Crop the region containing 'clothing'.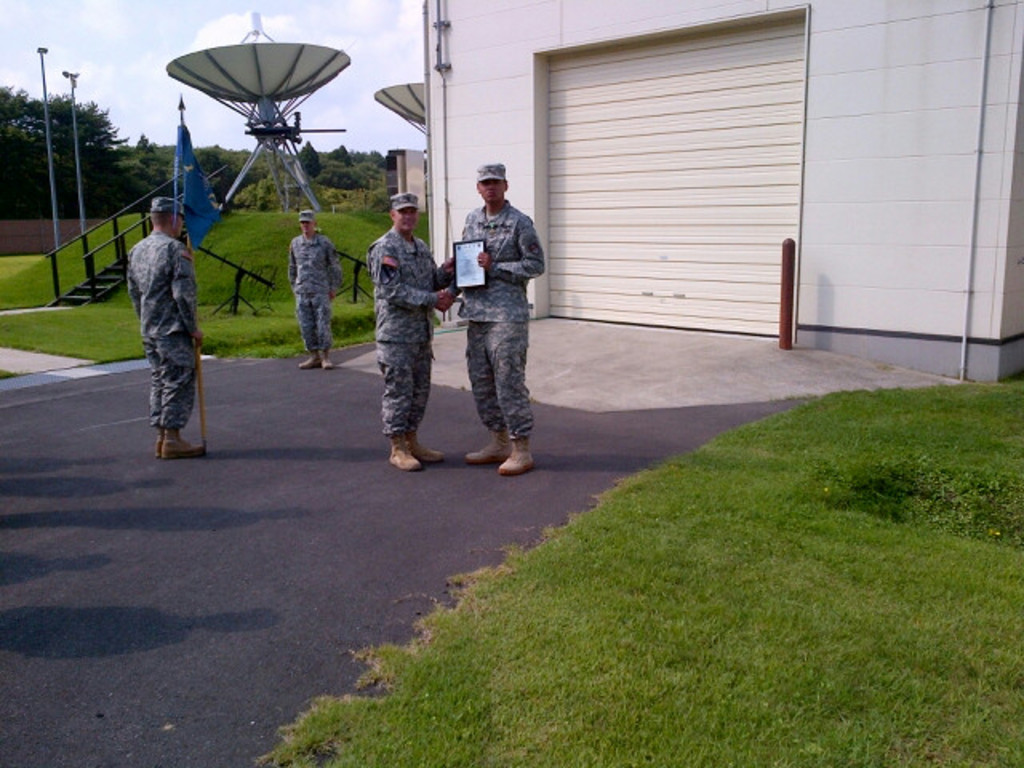
Crop region: [left=448, top=214, right=547, bottom=443].
